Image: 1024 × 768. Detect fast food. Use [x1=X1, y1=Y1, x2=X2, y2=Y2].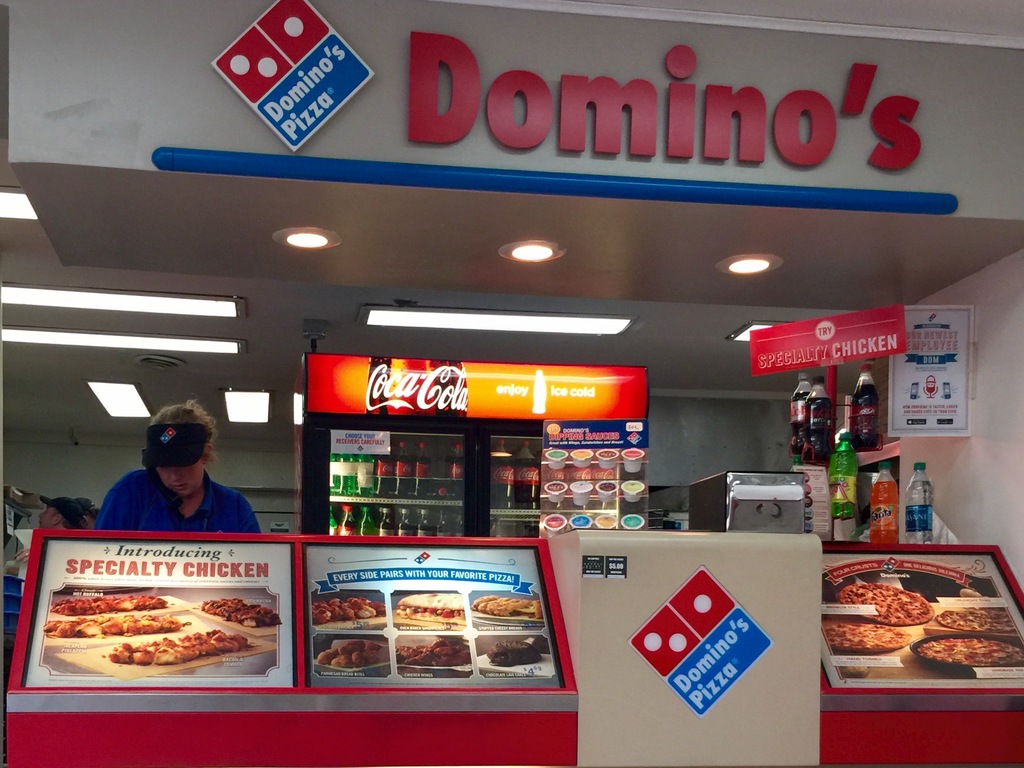
[x1=203, y1=594, x2=280, y2=633].
